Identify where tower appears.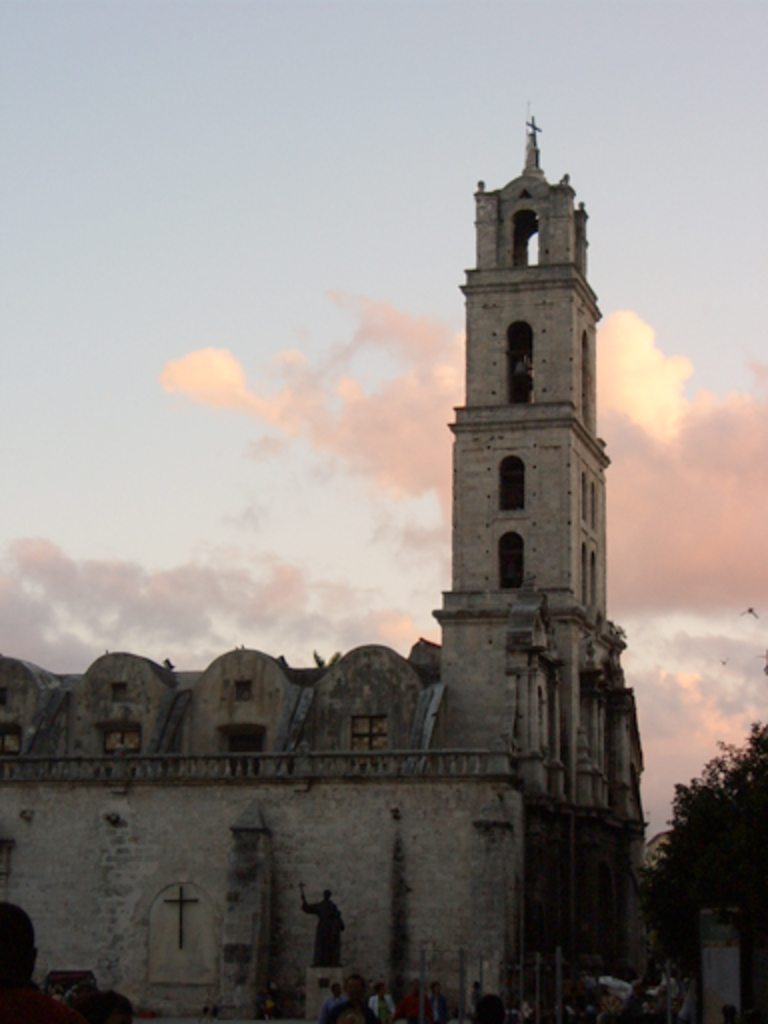
Appears at [0, 66, 700, 1022].
